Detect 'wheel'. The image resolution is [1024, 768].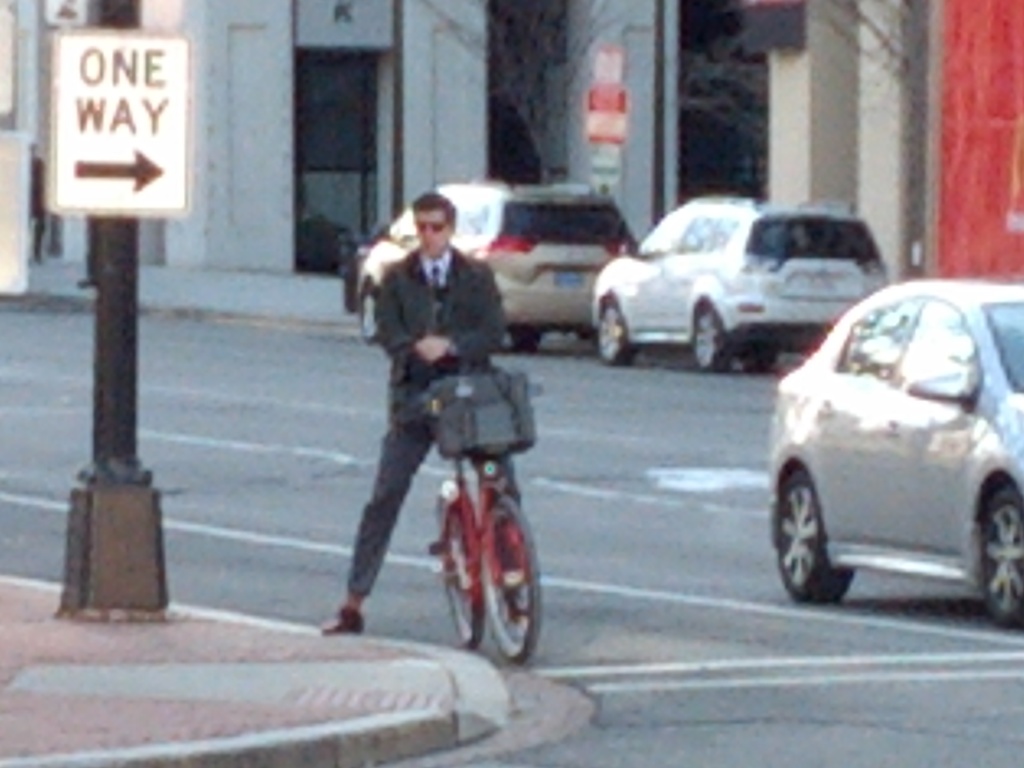
BBox(976, 479, 1023, 630).
